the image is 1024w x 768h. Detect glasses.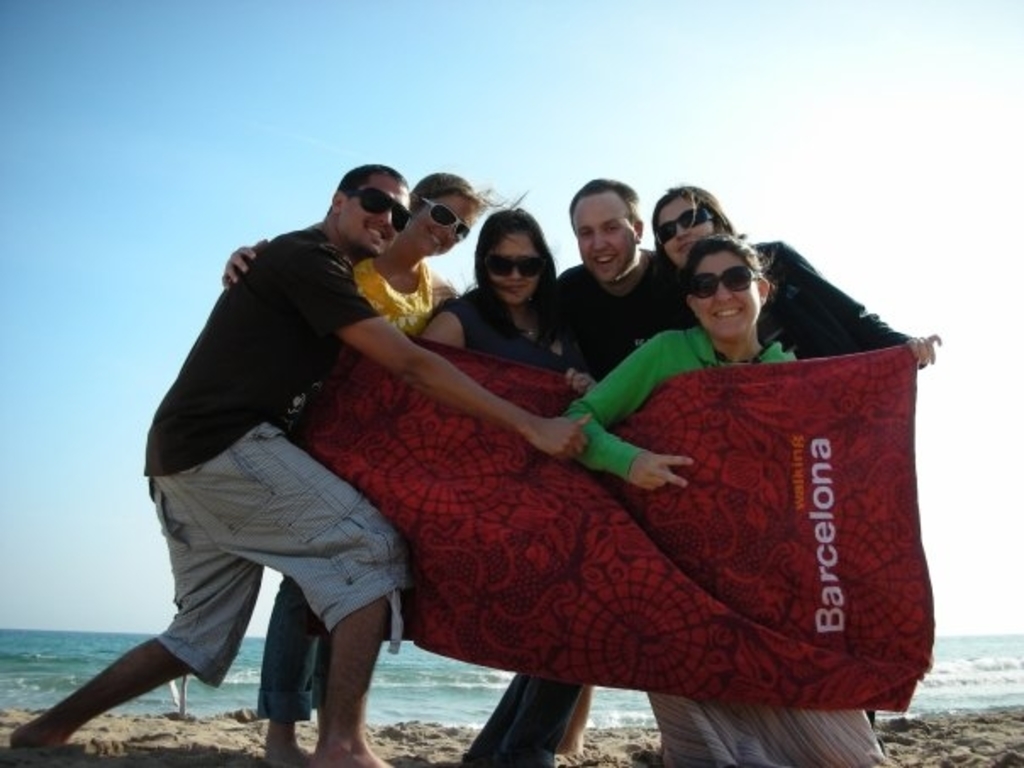
Detection: rect(480, 253, 539, 280).
